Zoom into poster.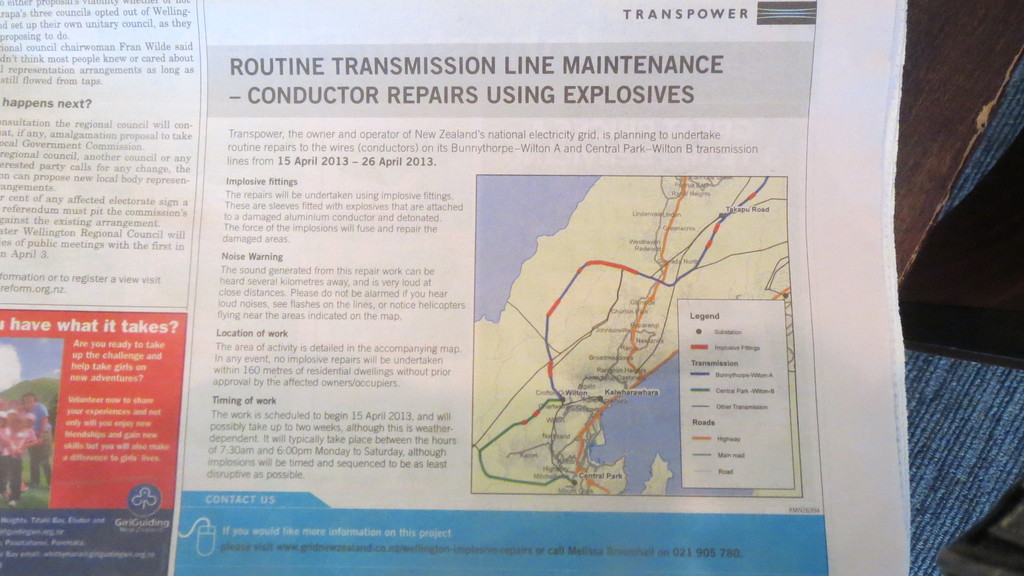
Zoom target: (0, 0, 911, 575).
